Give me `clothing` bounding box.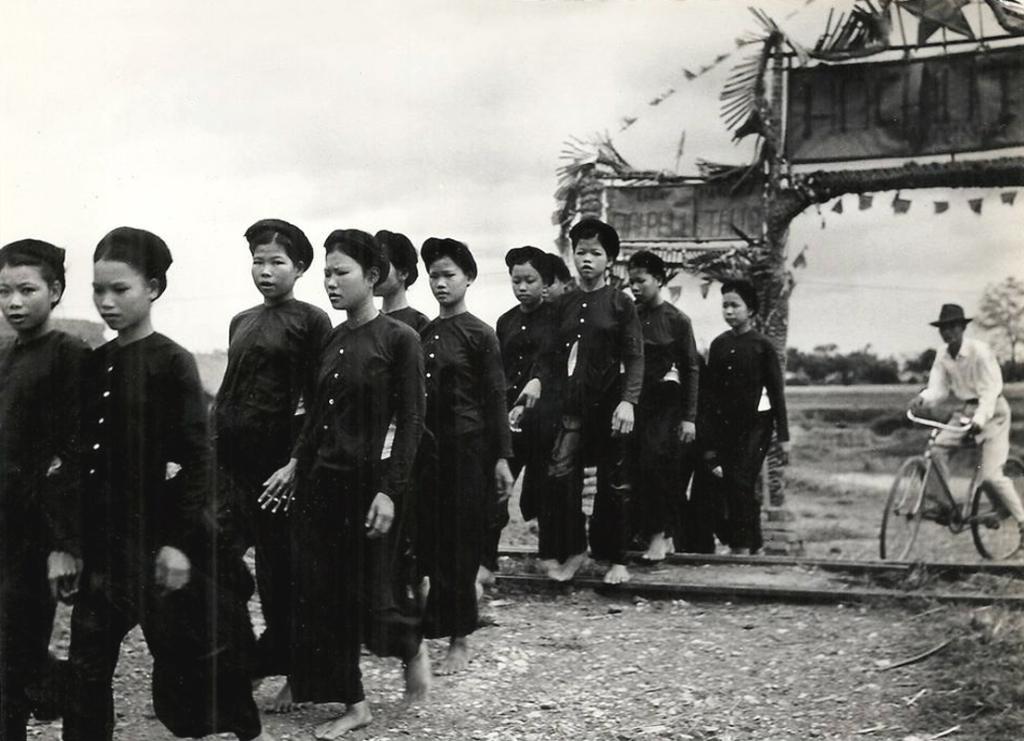
detection(72, 332, 211, 740).
